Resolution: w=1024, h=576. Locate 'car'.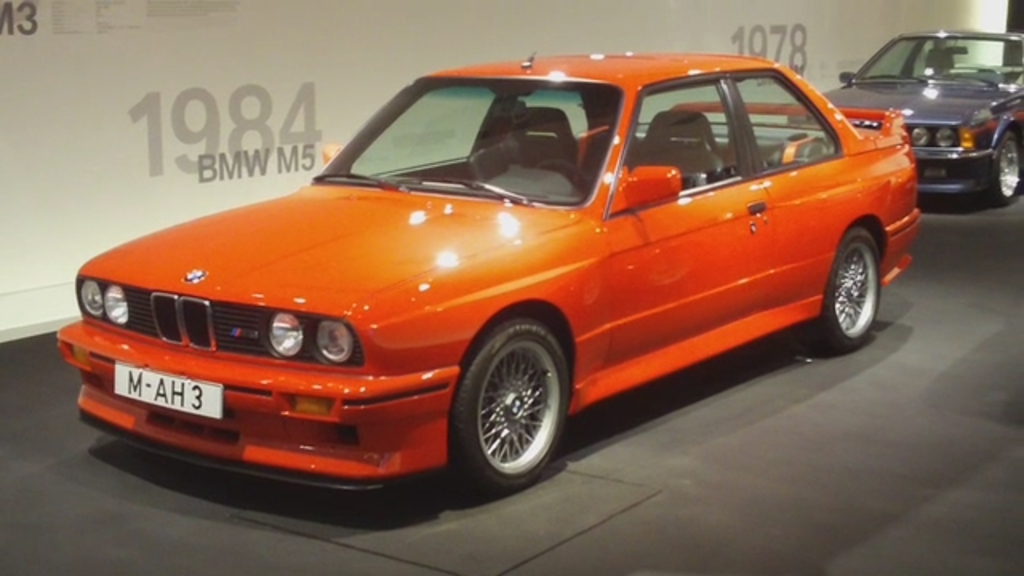
787, 30, 1021, 200.
